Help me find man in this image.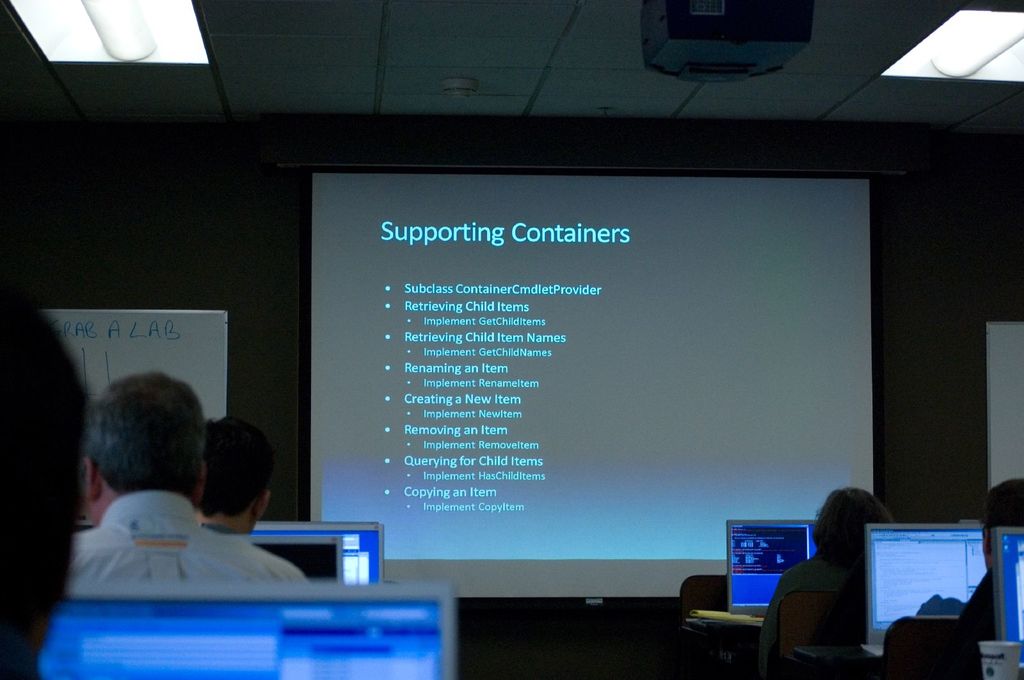
Found it: [186,414,314,581].
